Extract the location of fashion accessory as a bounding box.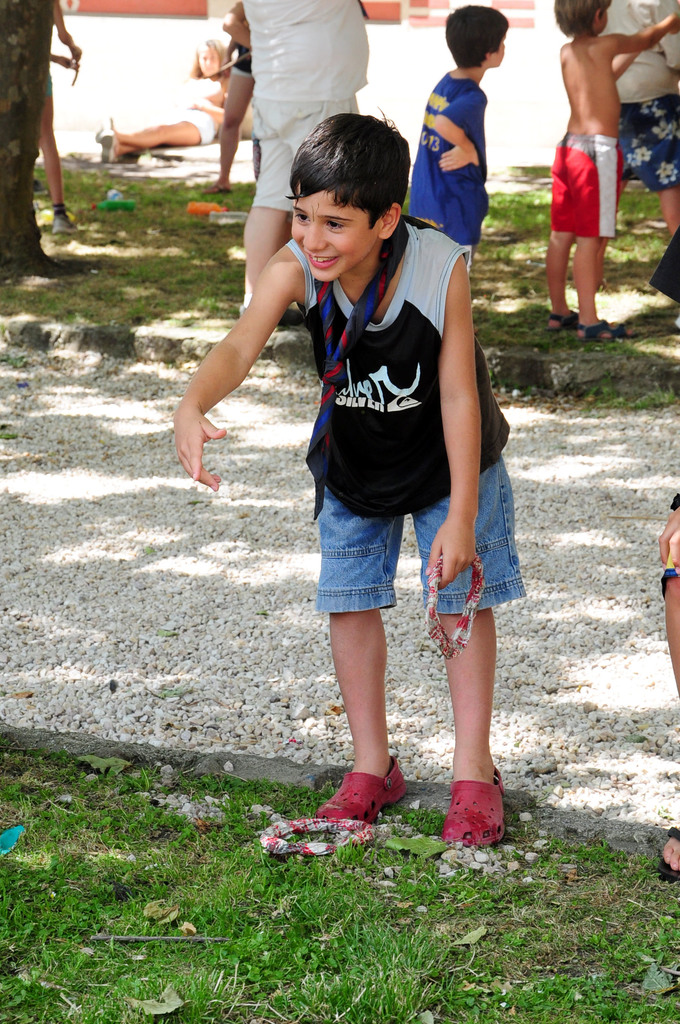
detection(308, 221, 406, 517).
